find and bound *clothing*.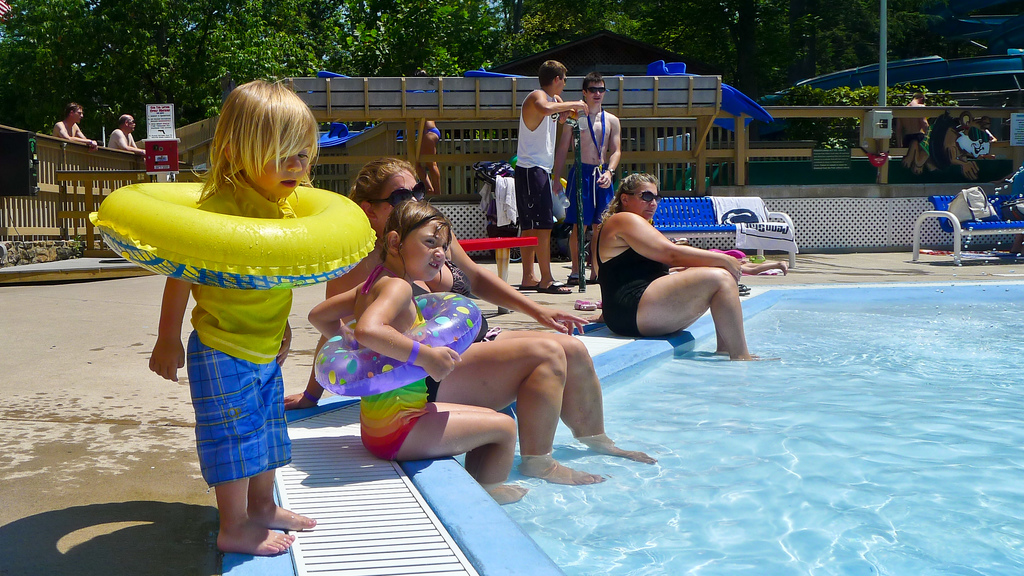
Bound: bbox(596, 219, 675, 343).
